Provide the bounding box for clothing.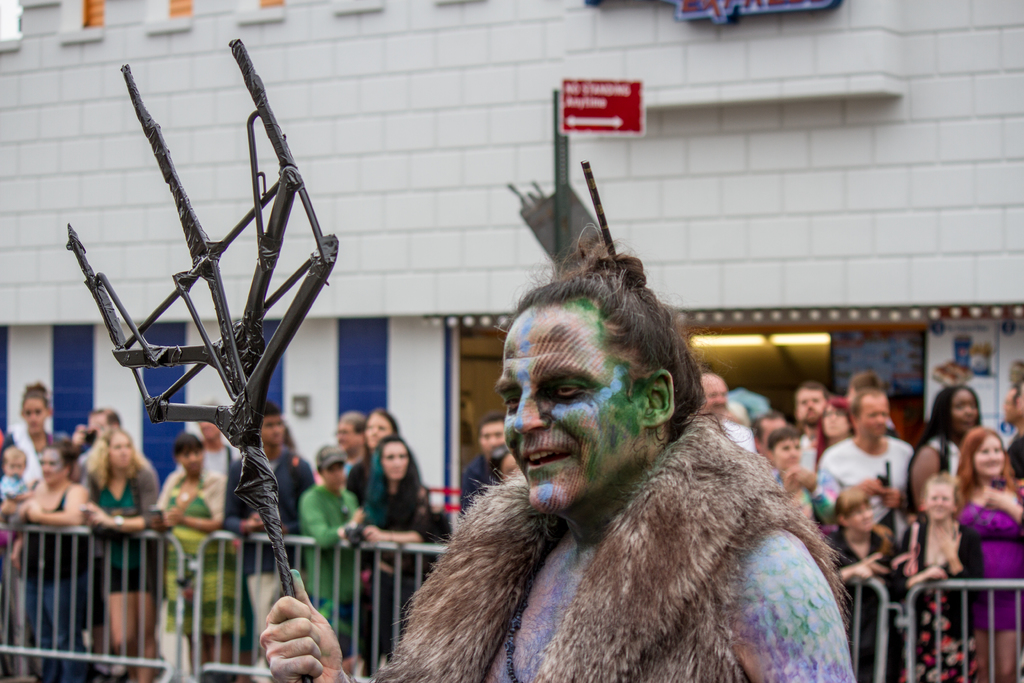
<region>93, 458, 157, 600</region>.
